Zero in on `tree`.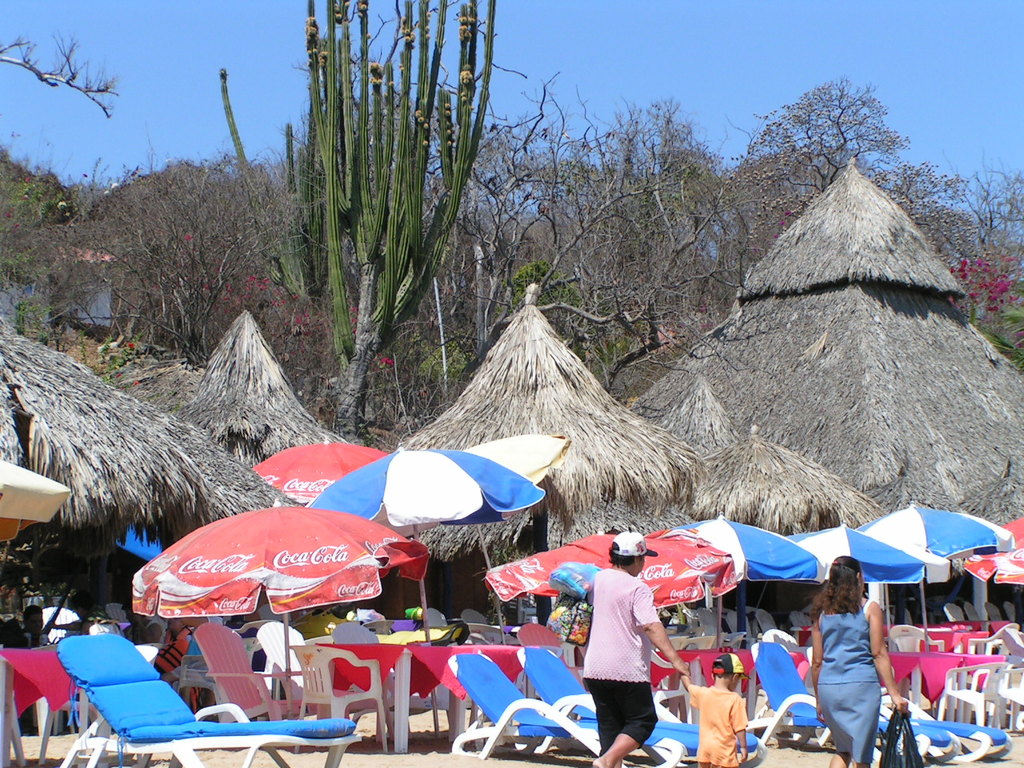
Zeroed in: detection(695, 71, 982, 285).
